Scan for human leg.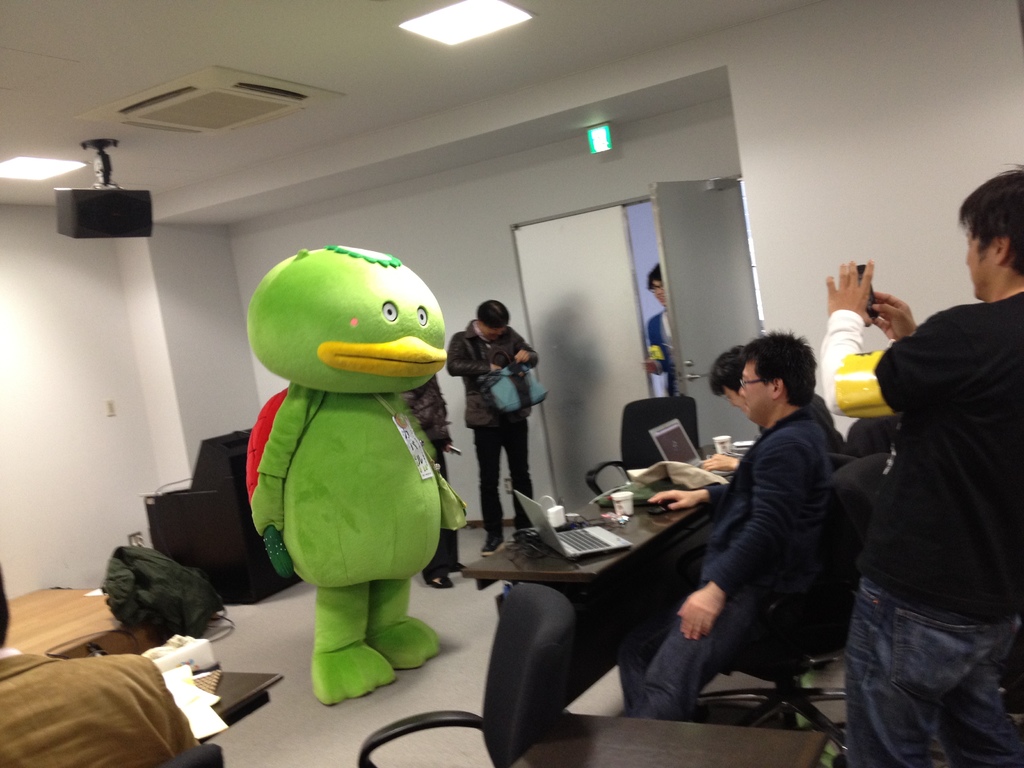
Scan result: select_region(474, 429, 503, 556).
